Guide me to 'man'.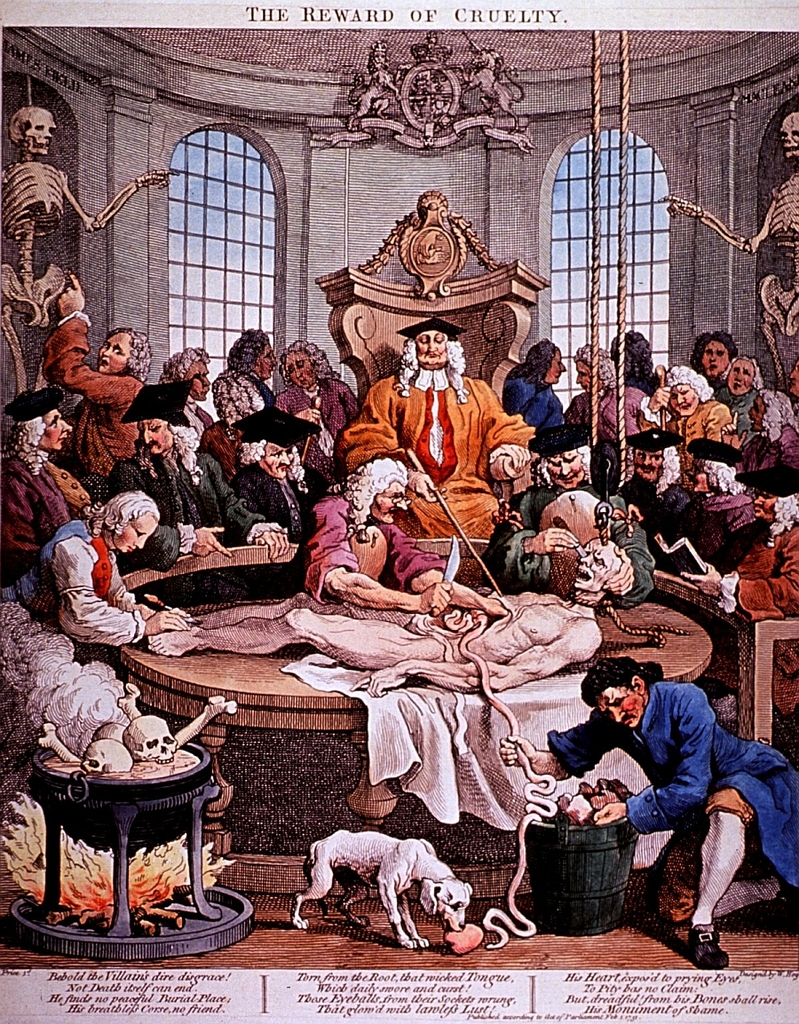
Guidance: (left=492, top=424, right=651, bottom=608).
